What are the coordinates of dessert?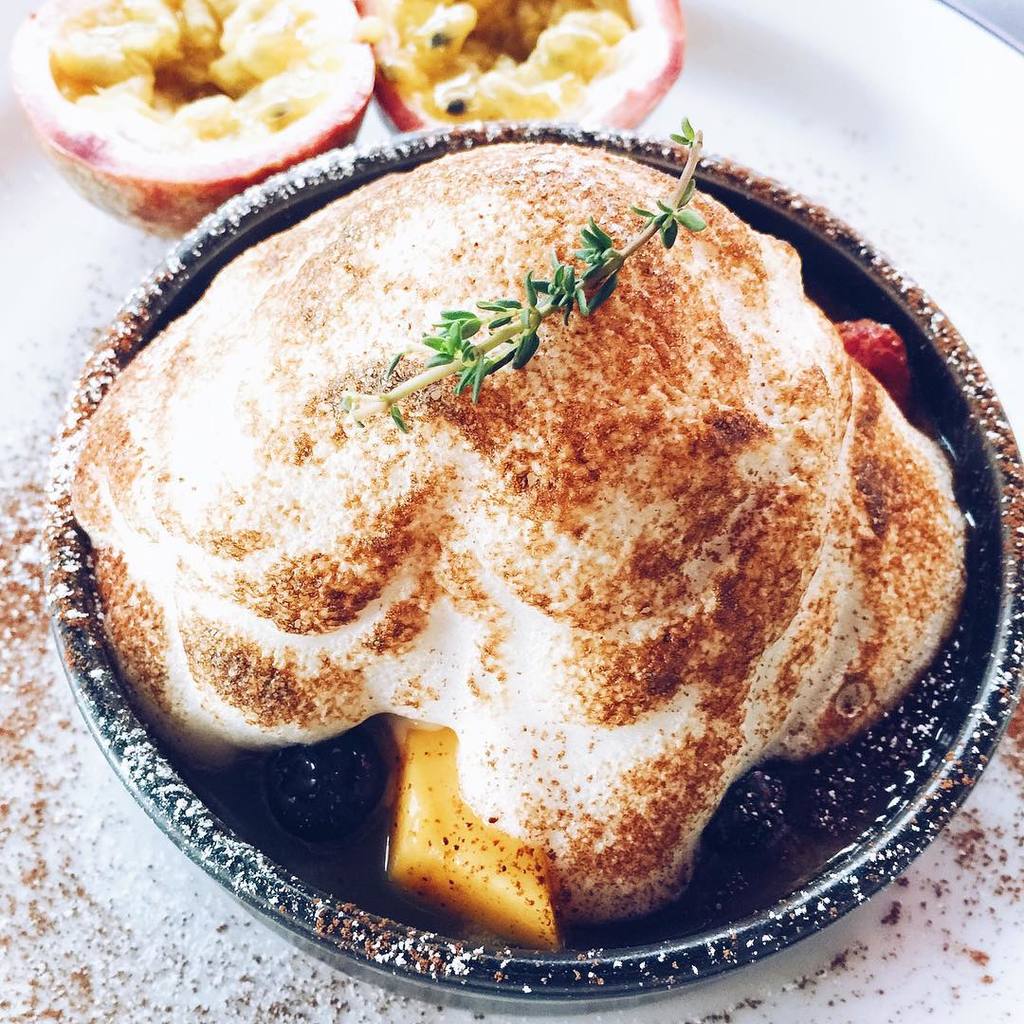
x1=345, y1=0, x2=686, y2=133.
